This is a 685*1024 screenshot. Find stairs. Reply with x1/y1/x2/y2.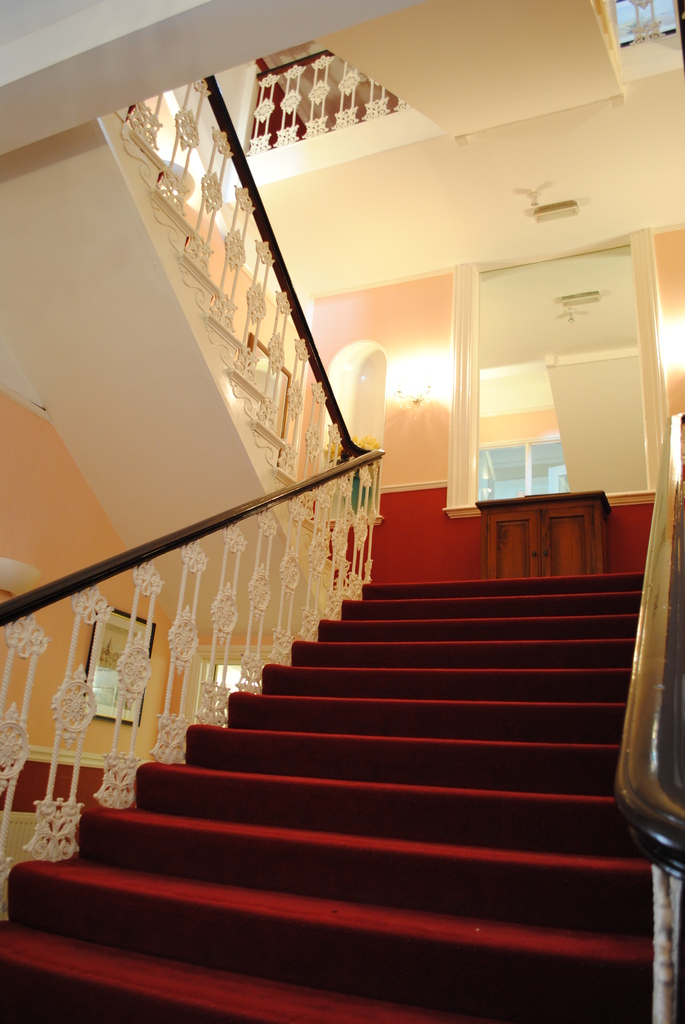
0/581/684/1023.
